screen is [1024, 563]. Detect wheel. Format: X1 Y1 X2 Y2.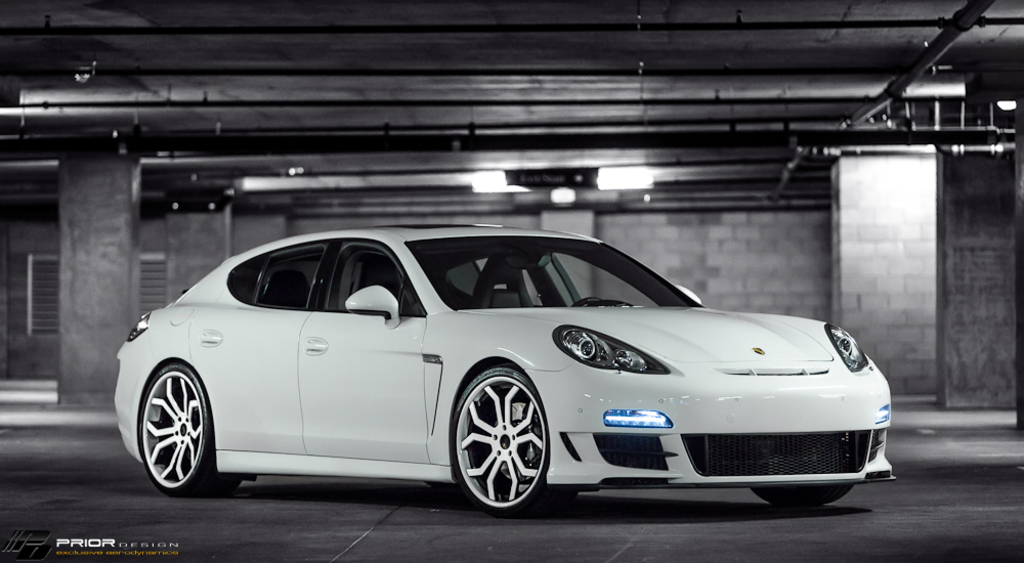
749 482 852 511.
